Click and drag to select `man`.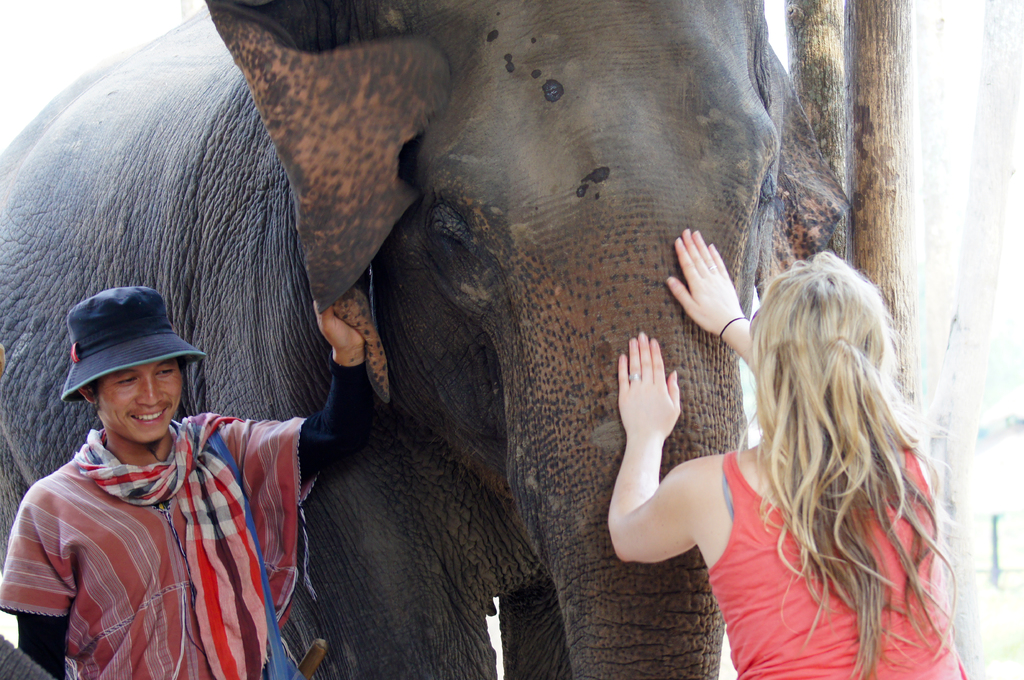
Selection: bbox=[0, 269, 339, 670].
